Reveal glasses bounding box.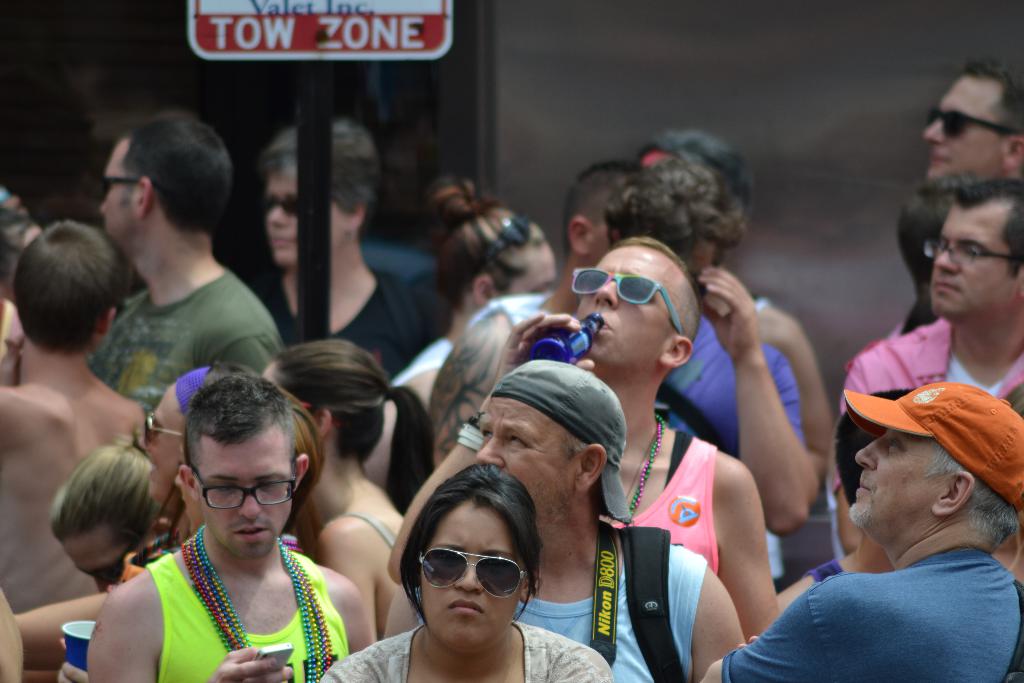
Revealed: 138:409:198:452.
